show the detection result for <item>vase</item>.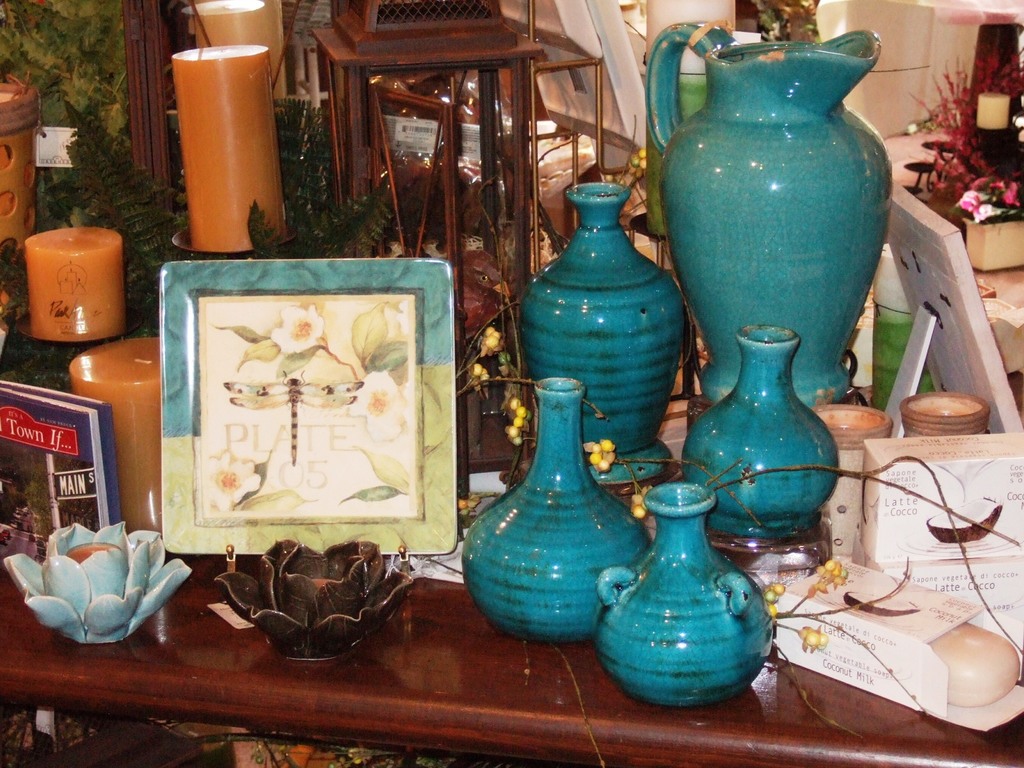
644,13,895,412.
